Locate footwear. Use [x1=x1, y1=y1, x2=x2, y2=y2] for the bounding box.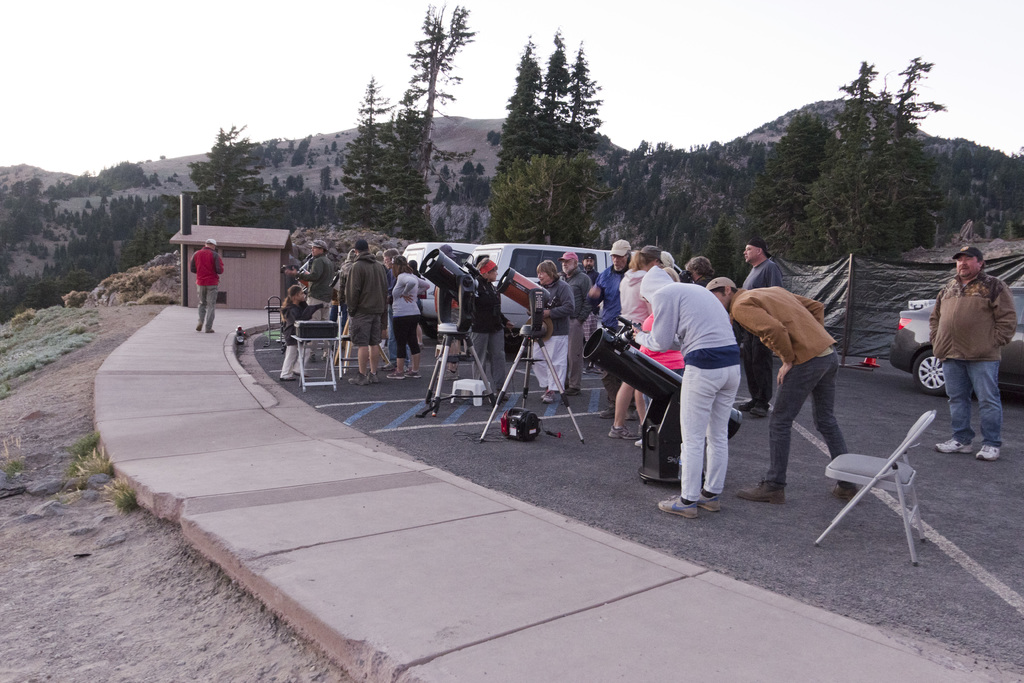
[x1=735, y1=483, x2=785, y2=504].
